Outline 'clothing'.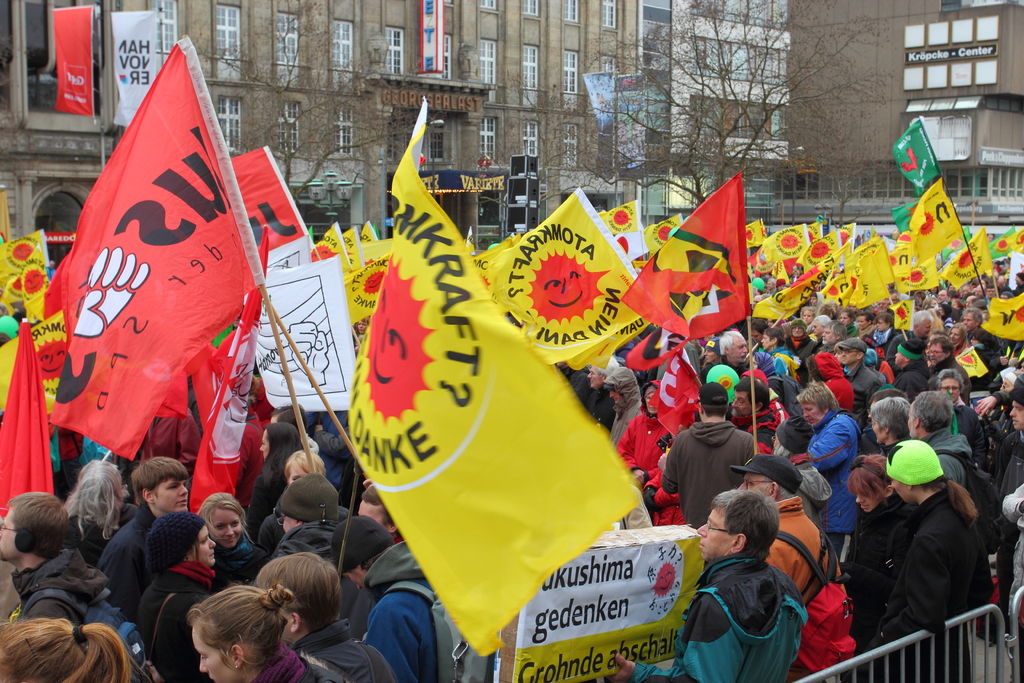
Outline: [665,424,748,523].
